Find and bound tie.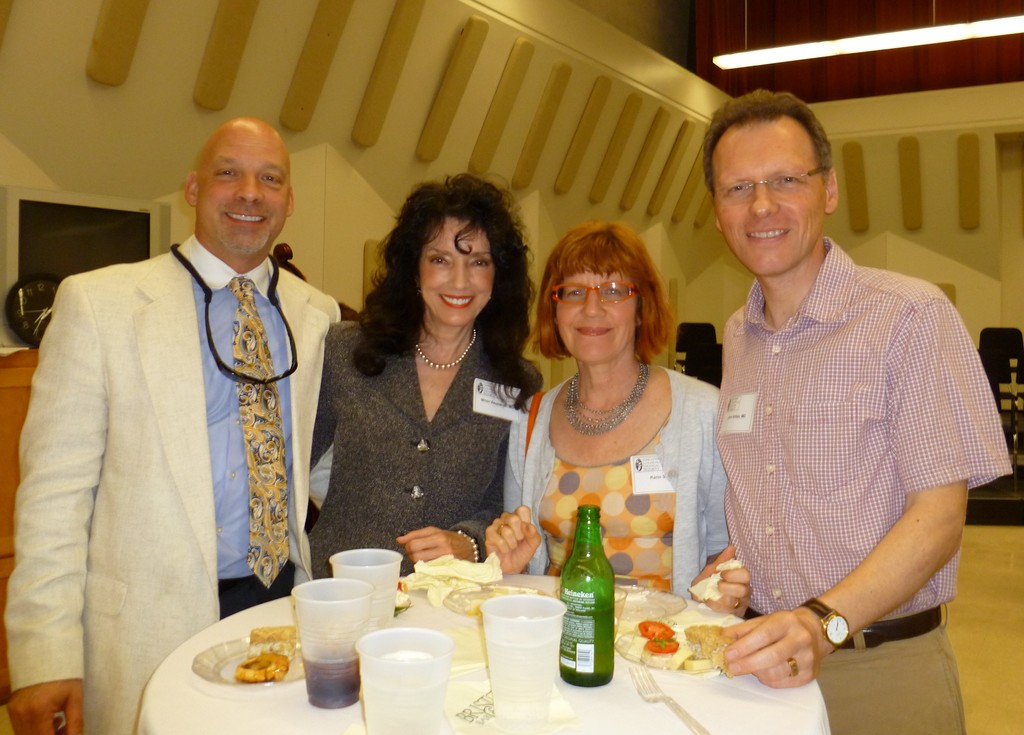
Bound: select_region(222, 279, 293, 589).
